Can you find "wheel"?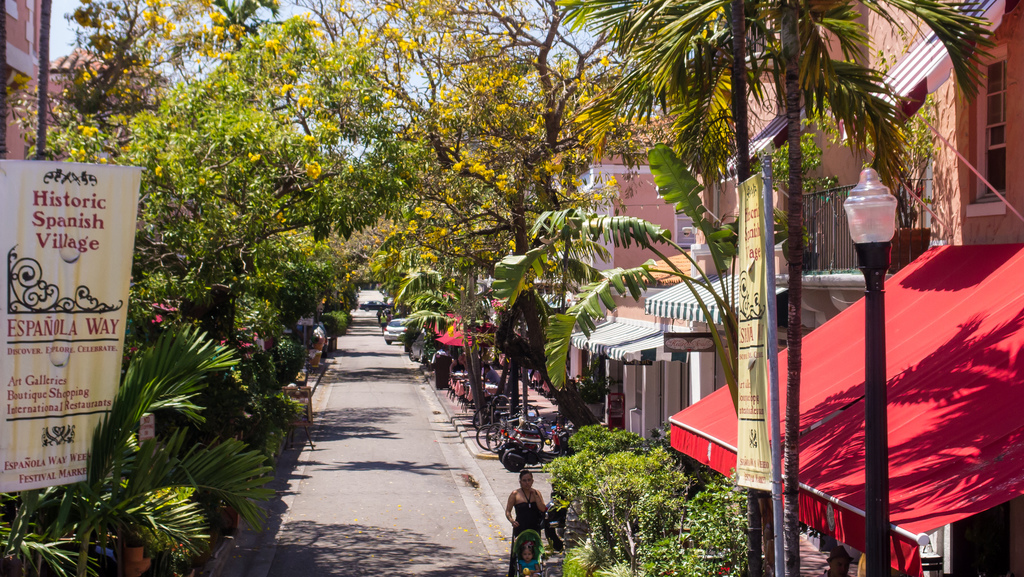
Yes, bounding box: rect(544, 524, 566, 556).
